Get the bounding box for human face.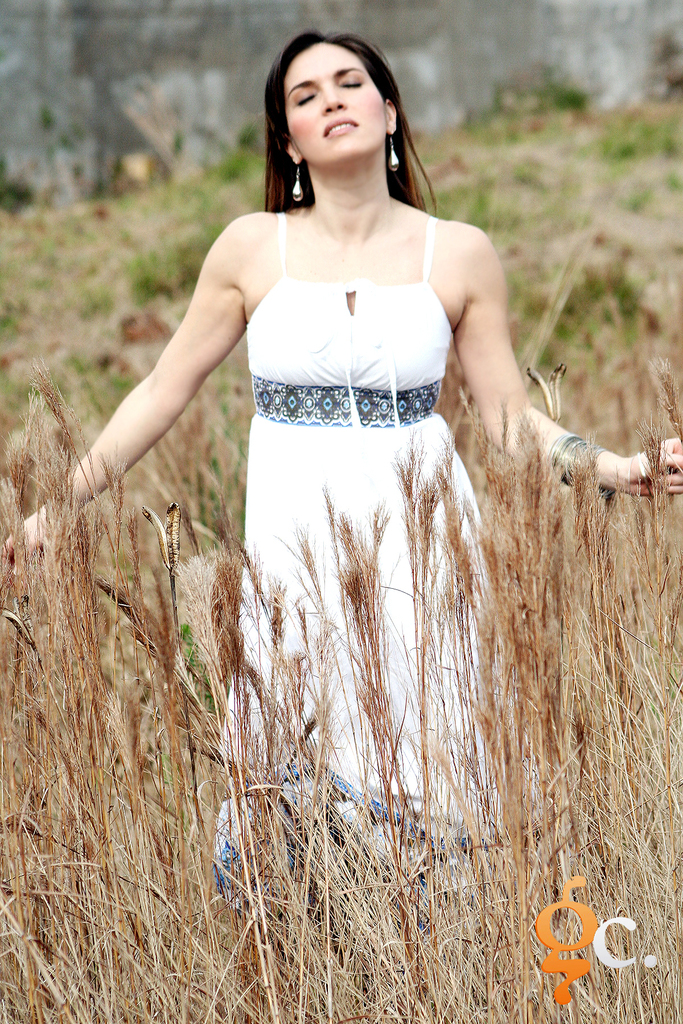
{"left": 283, "top": 41, "right": 383, "bottom": 165}.
